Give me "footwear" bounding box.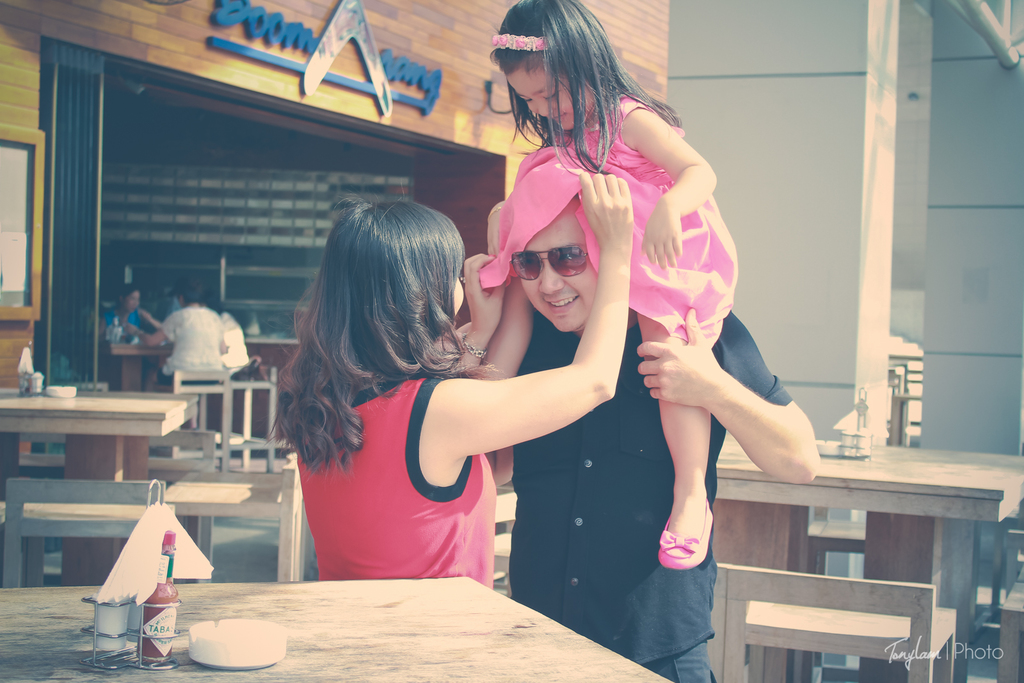
pyautogui.locateOnScreen(658, 500, 714, 572).
